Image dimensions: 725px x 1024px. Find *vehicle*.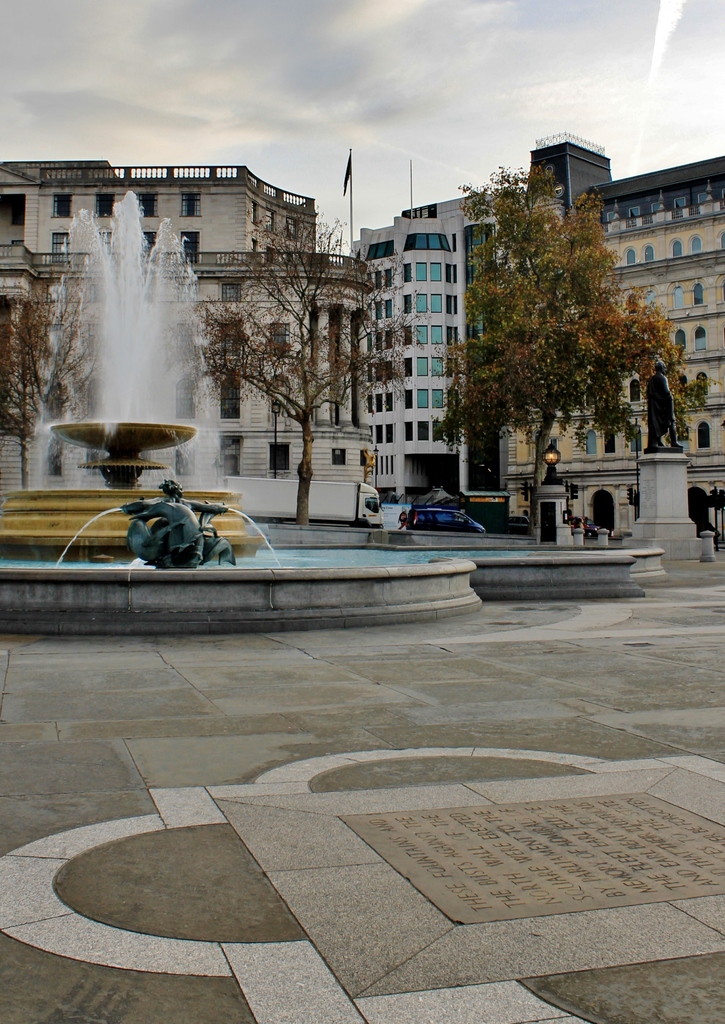
detection(404, 509, 491, 534).
